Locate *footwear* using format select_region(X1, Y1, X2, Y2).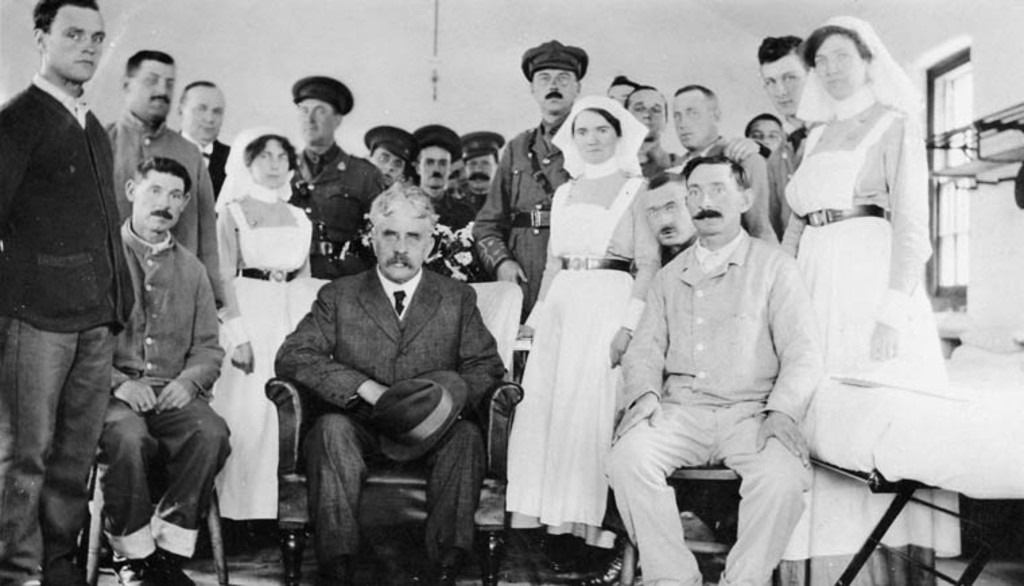
select_region(9, 575, 59, 585).
